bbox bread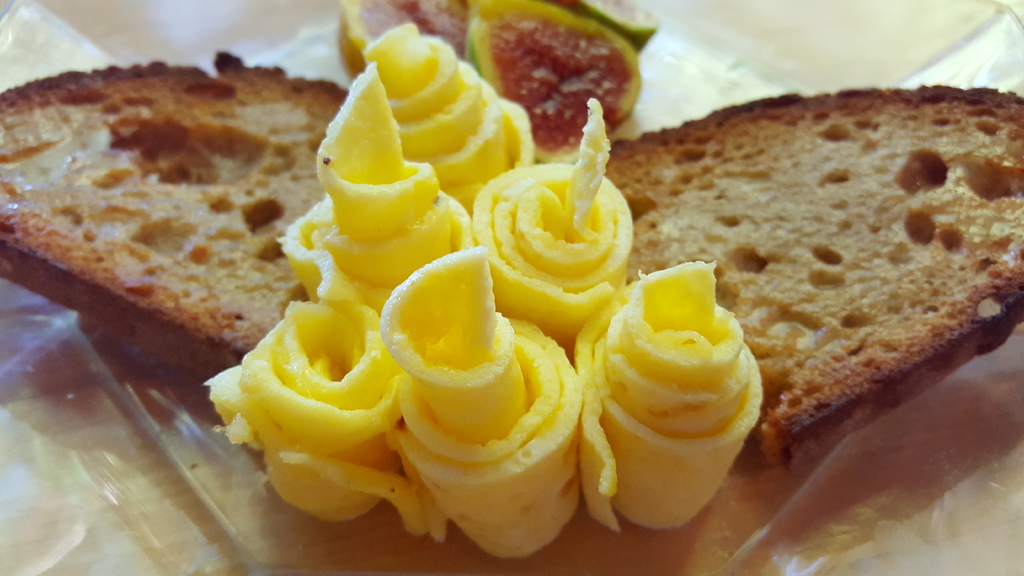
[x1=609, y1=86, x2=1023, y2=465]
